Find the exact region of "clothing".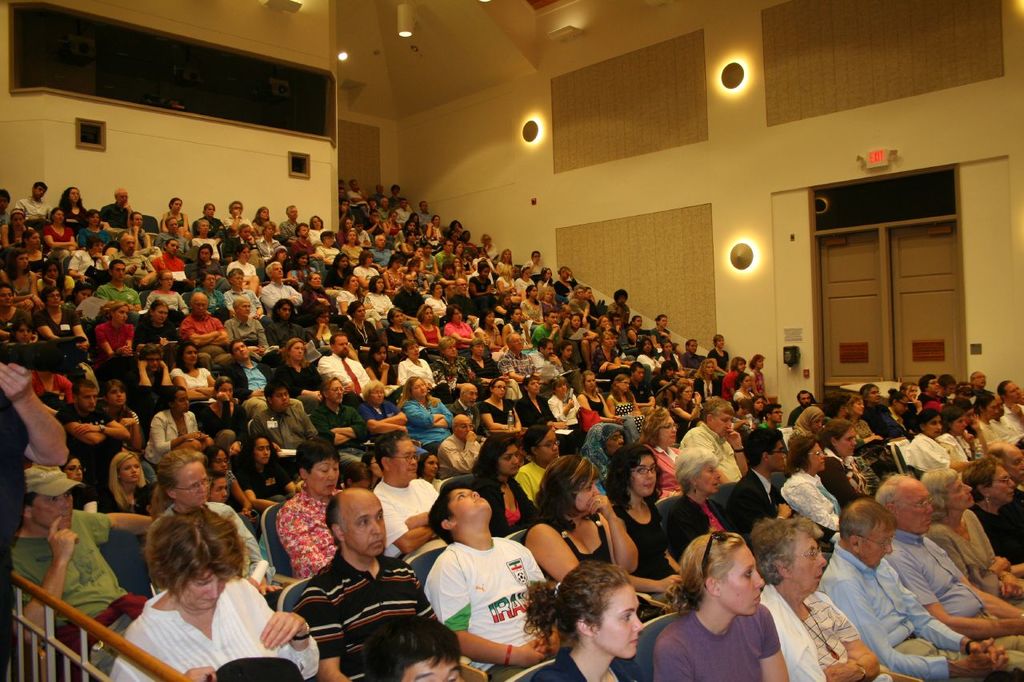
Exact region: [673, 420, 736, 477].
